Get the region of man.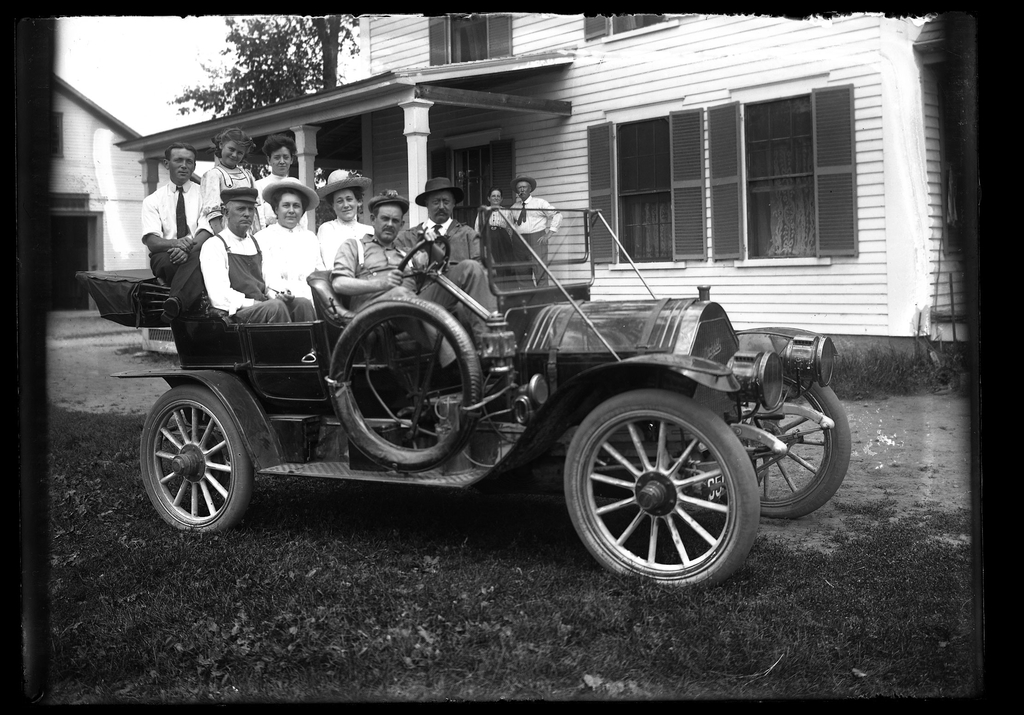
x1=332 y1=187 x2=493 y2=361.
